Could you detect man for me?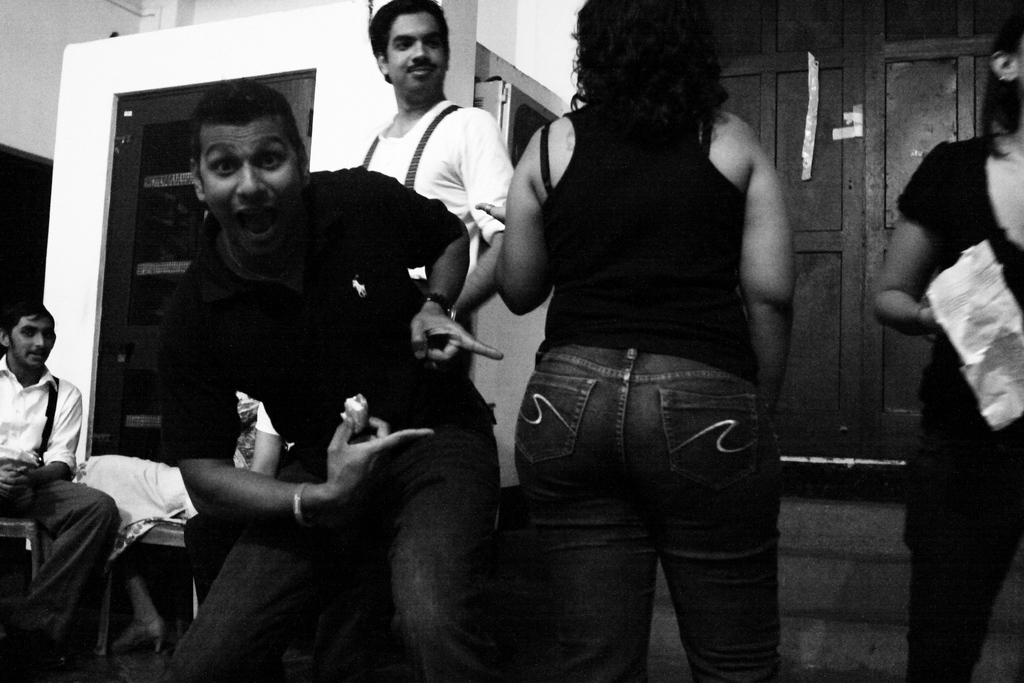
Detection result: left=0, top=300, right=118, bottom=682.
